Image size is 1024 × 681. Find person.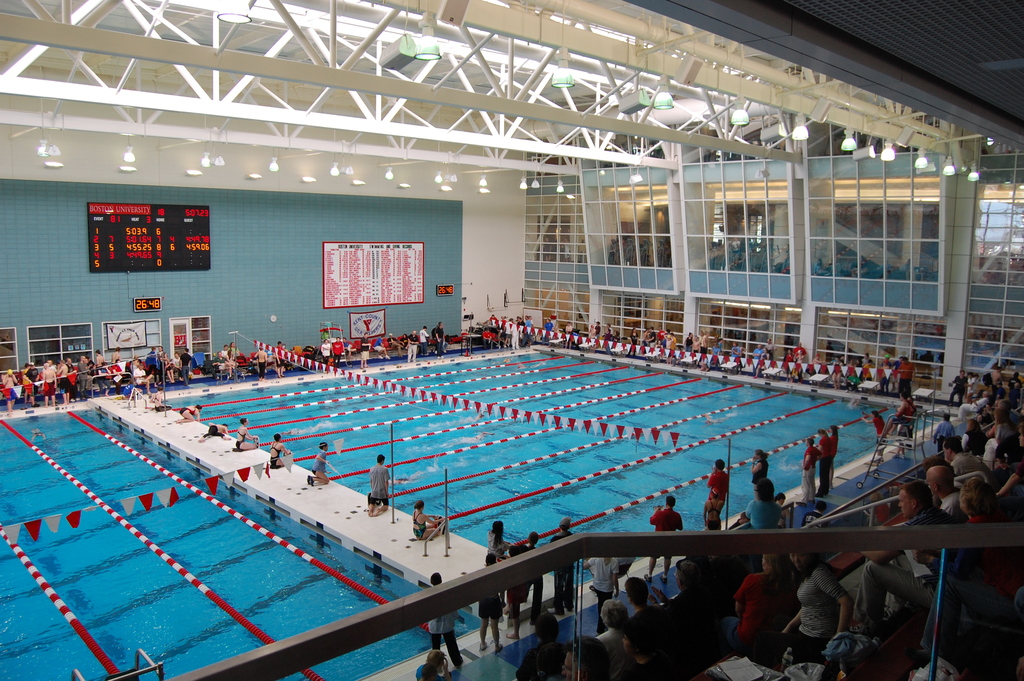
pyautogui.locateOnScreen(438, 319, 451, 356).
